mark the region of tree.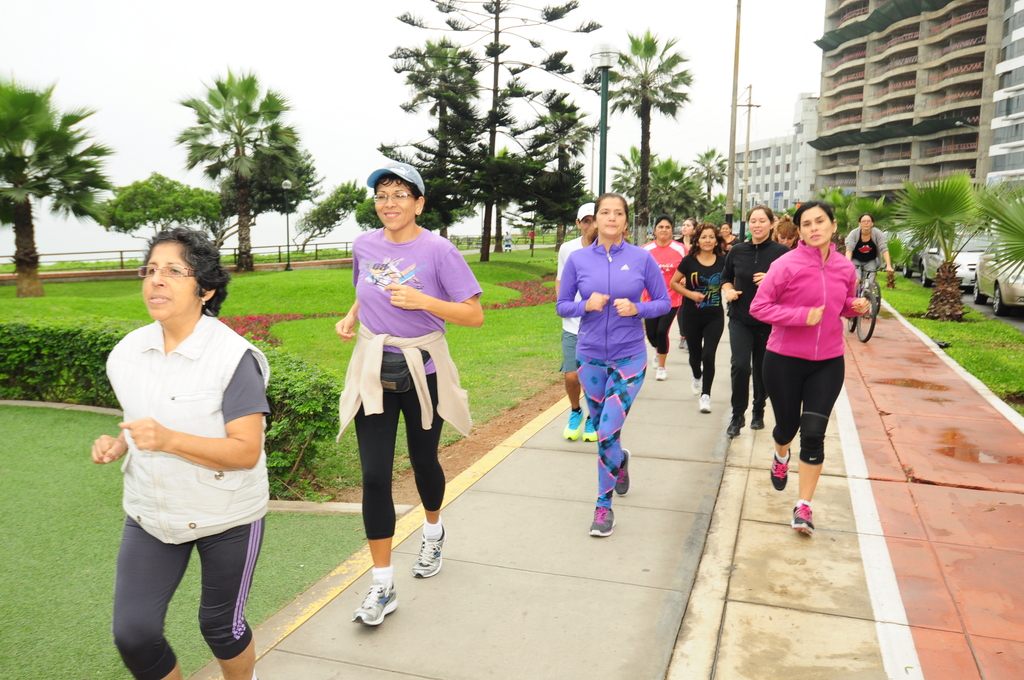
Region: box(522, 93, 614, 248).
